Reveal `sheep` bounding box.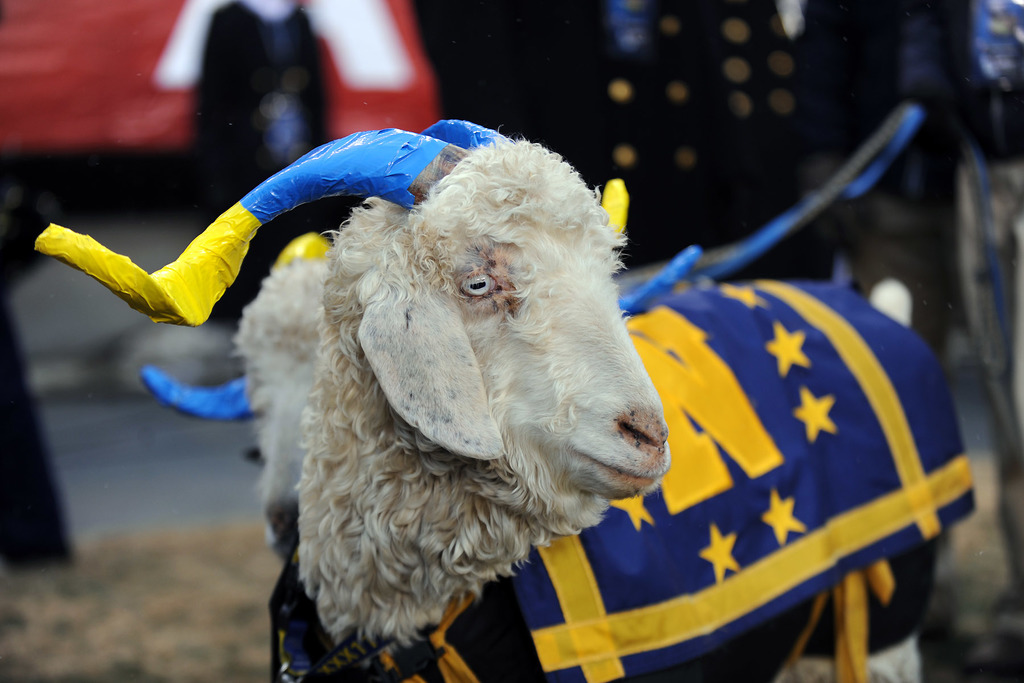
Revealed: pyautogui.locateOnScreen(39, 120, 1023, 682).
